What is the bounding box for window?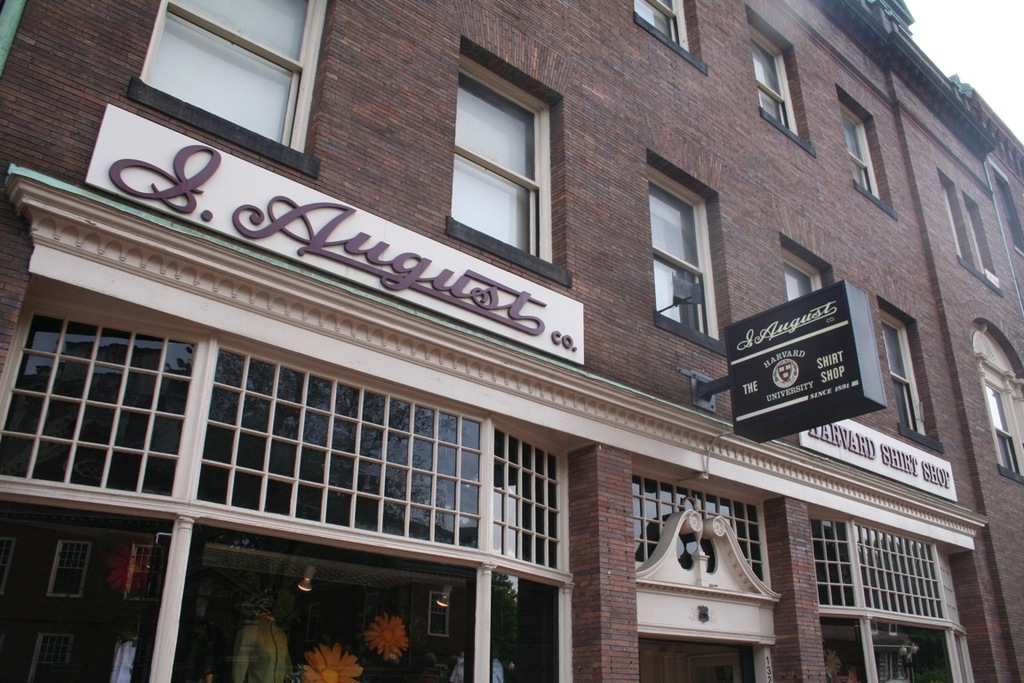
left=750, top=18, right=802, bottom=129.
